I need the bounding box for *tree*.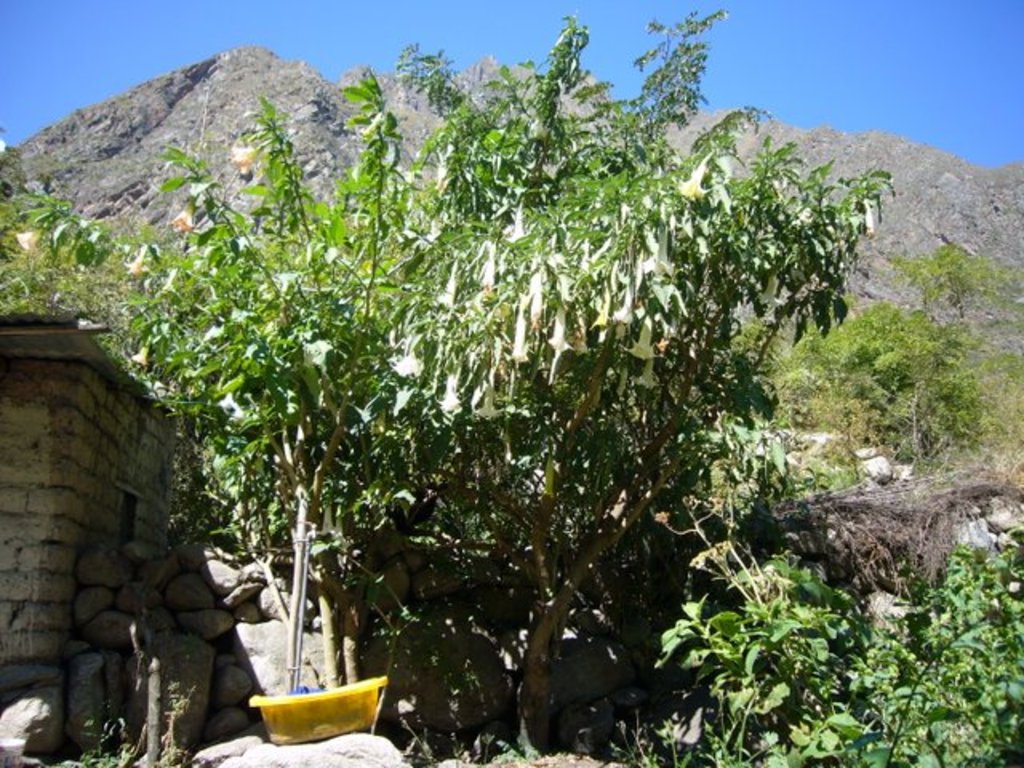
Here it is: detection(0, 190, 181, 389).
